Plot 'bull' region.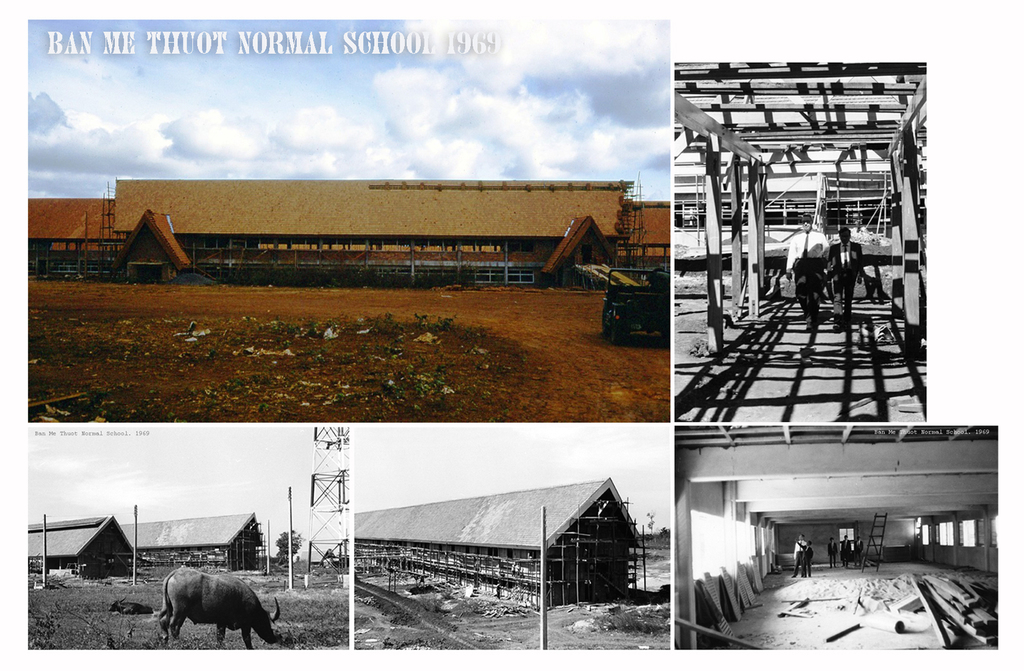
Plotted at 156:565:283:656.
